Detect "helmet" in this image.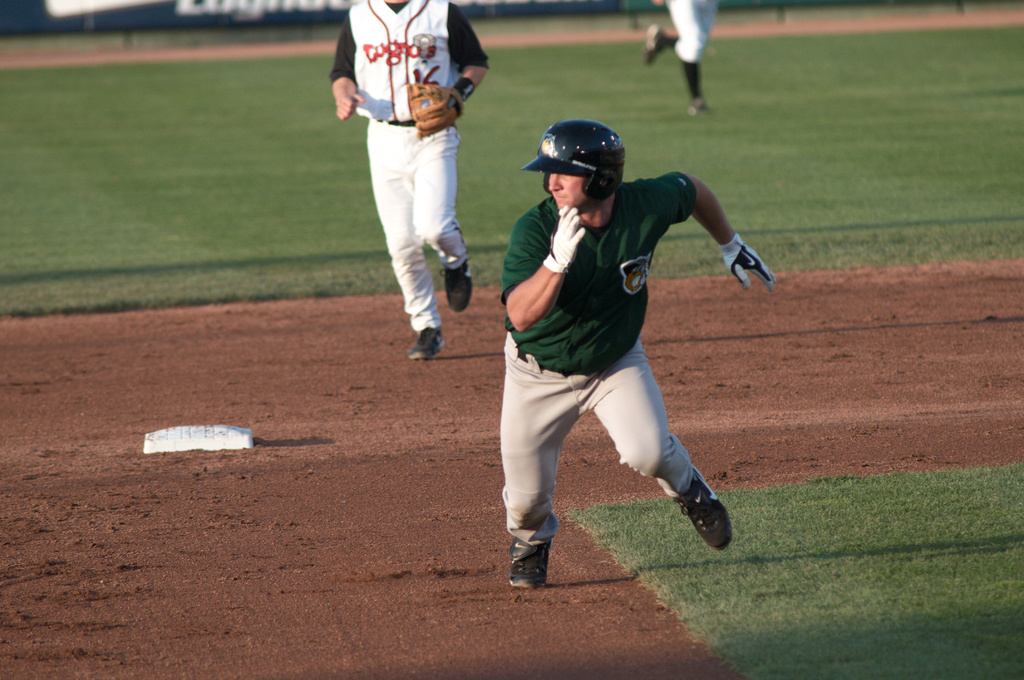
Detection: BBox(531, 115, 637, 208).
